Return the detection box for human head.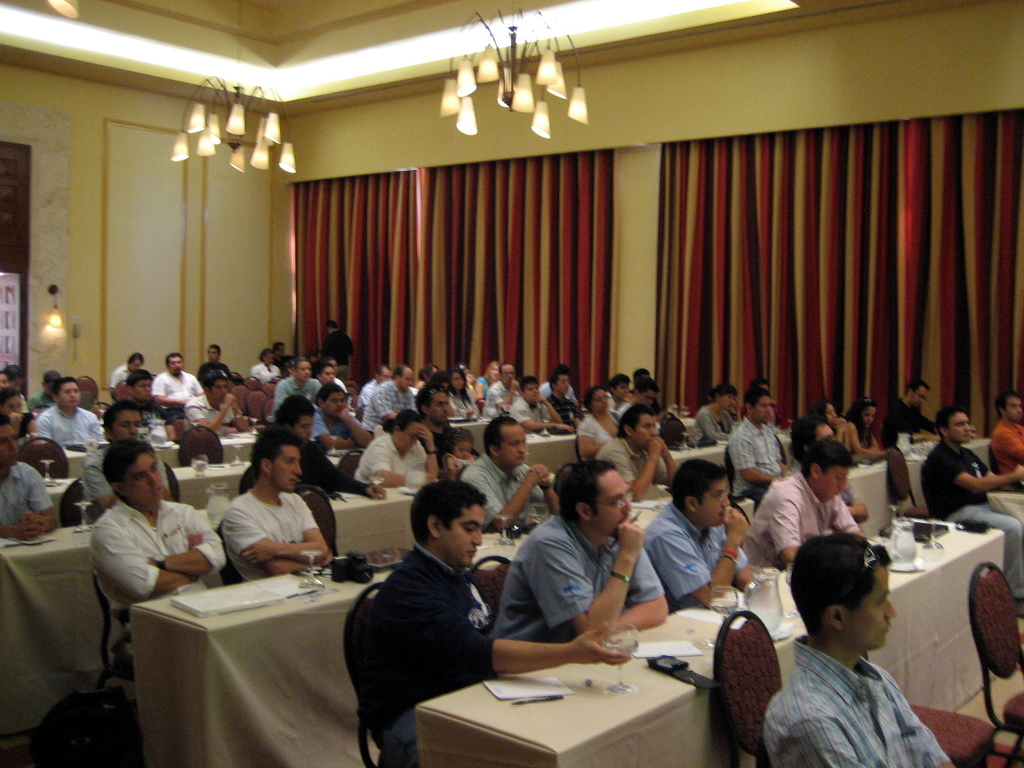
pyautogui.locateOnScreen(813, 395, 836, 427).
